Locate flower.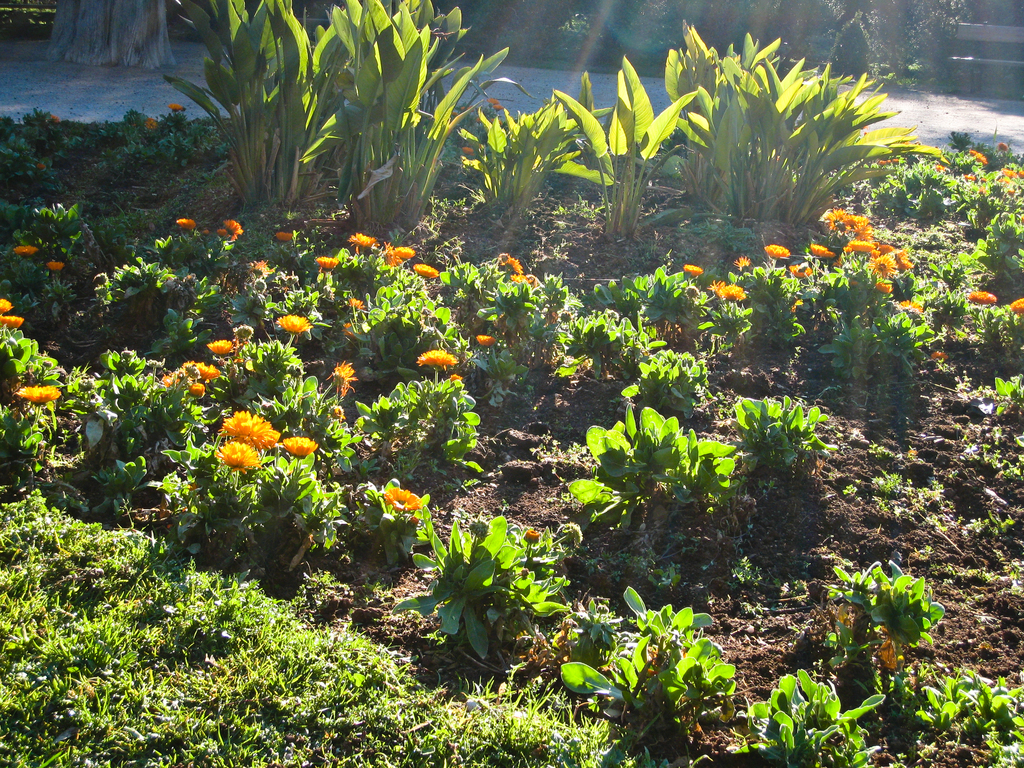
Bounding box: bbox=[735, 257, 749, 271].
